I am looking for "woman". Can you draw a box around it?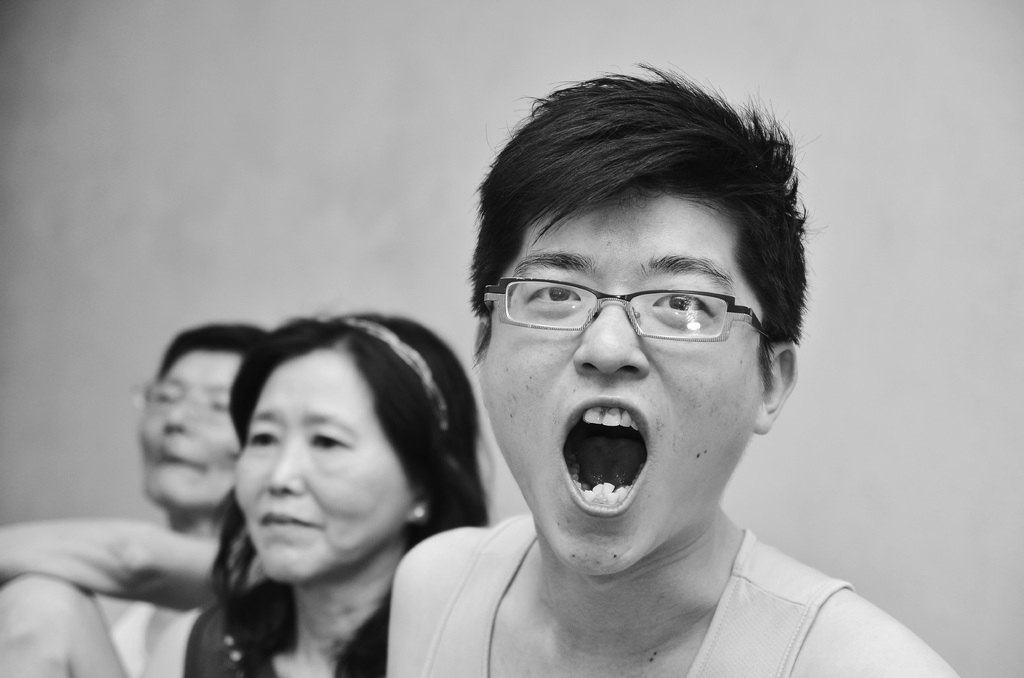
Sure, the bounding box is (x1=157, y1=311, x2=490, y2=664).
